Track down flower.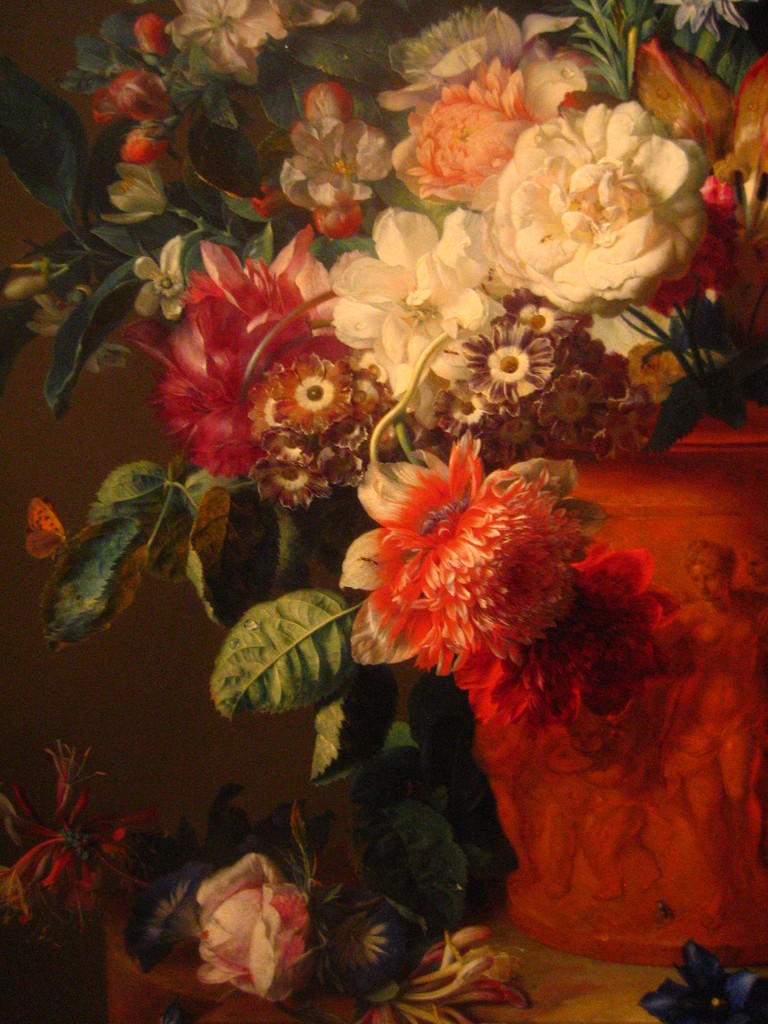
Tracked to pyautogui.locateOnScreen(481, 310, 665, 463).
